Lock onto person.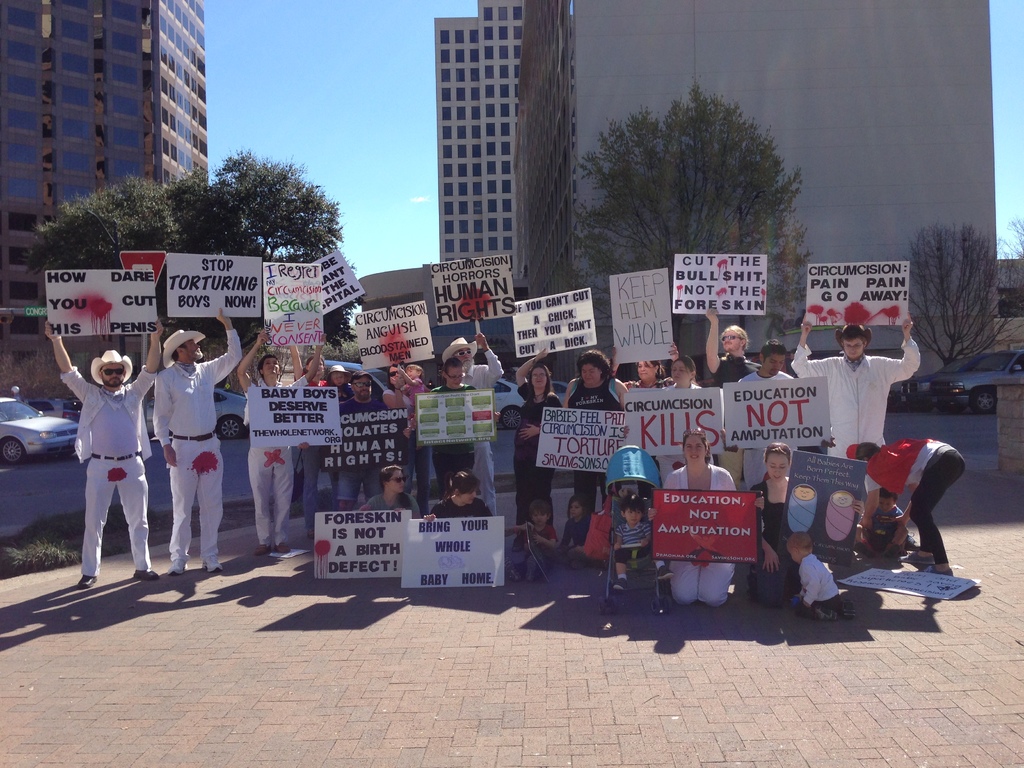
Locked: region(329, 364, 355, 402).
